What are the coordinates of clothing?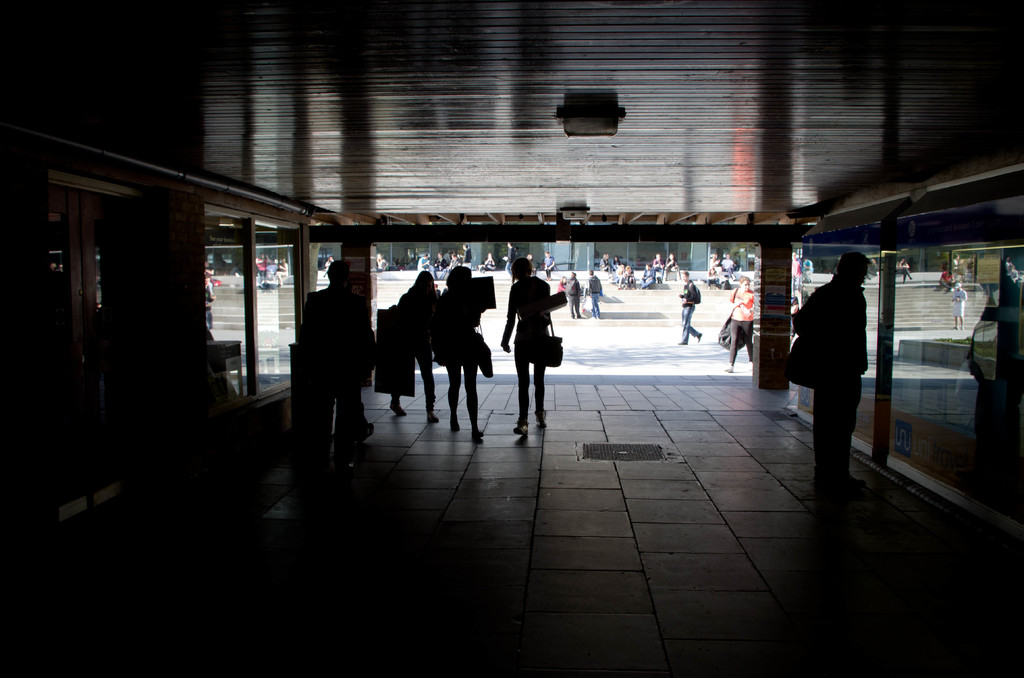
[559, 277, 572, 290].
